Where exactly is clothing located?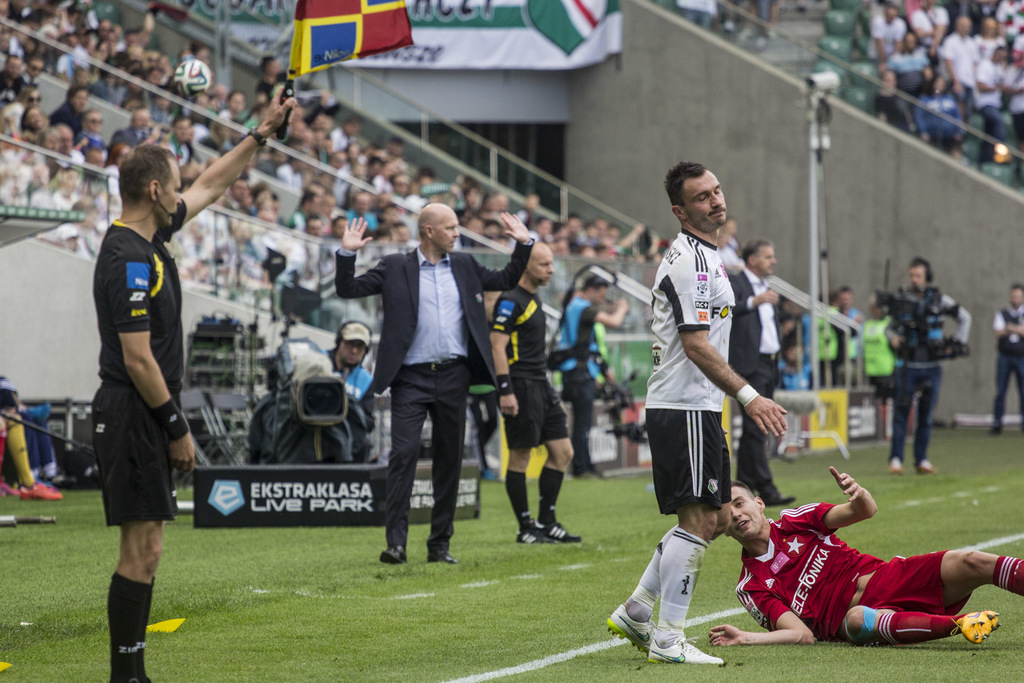
Its bounding box is pyautogui.locateOnScreen(540, 466, 563, 529).
